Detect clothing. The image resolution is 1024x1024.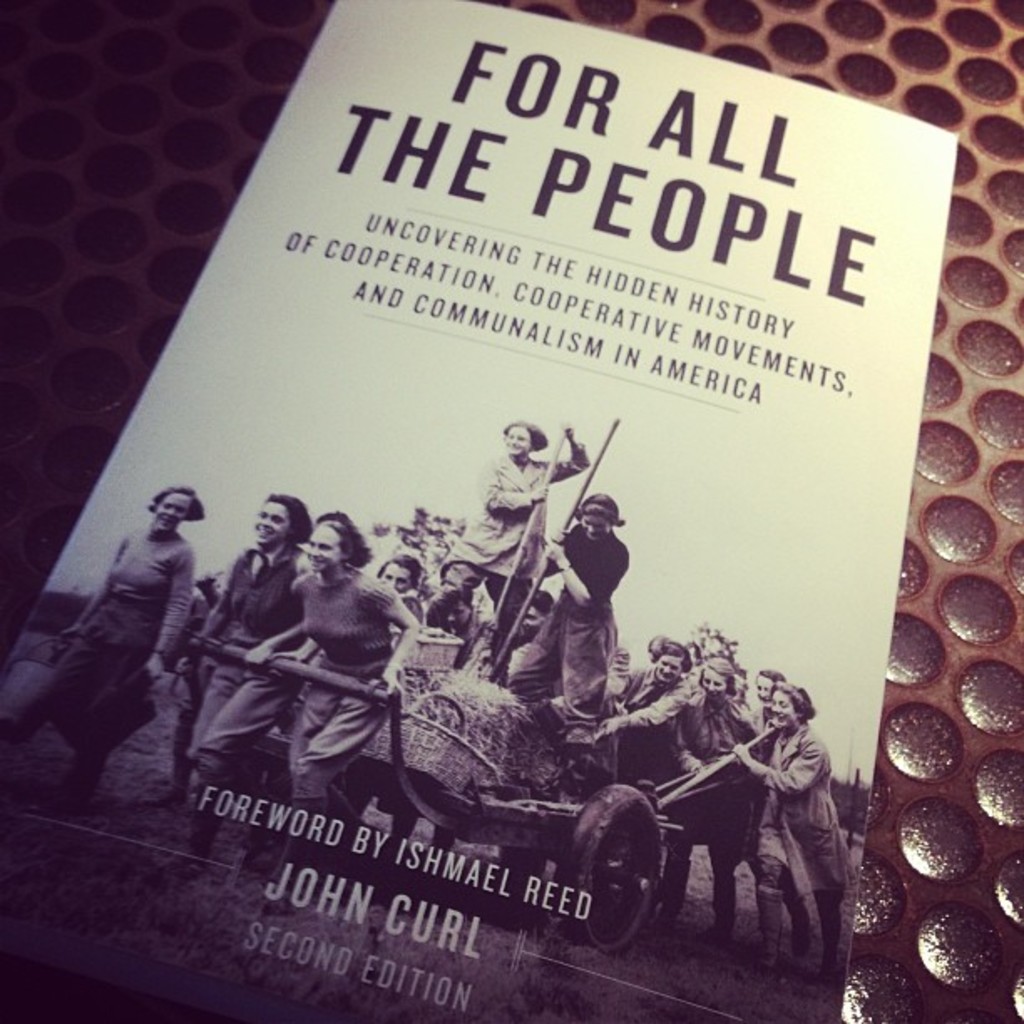
[x1=681, y1=694, x2=766, y2=935].
